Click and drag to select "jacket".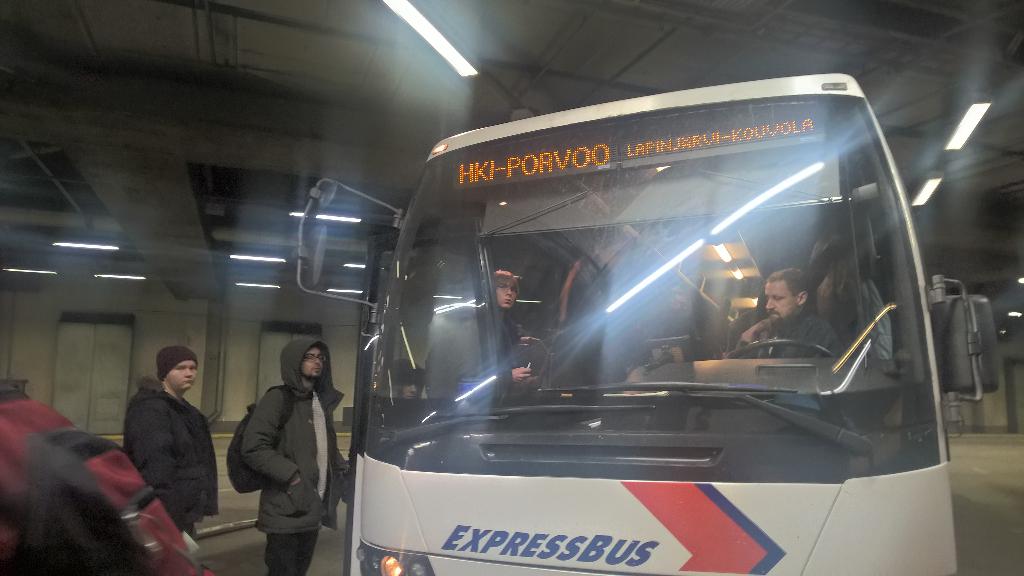
Selection: [120, 371, 224, 534].
